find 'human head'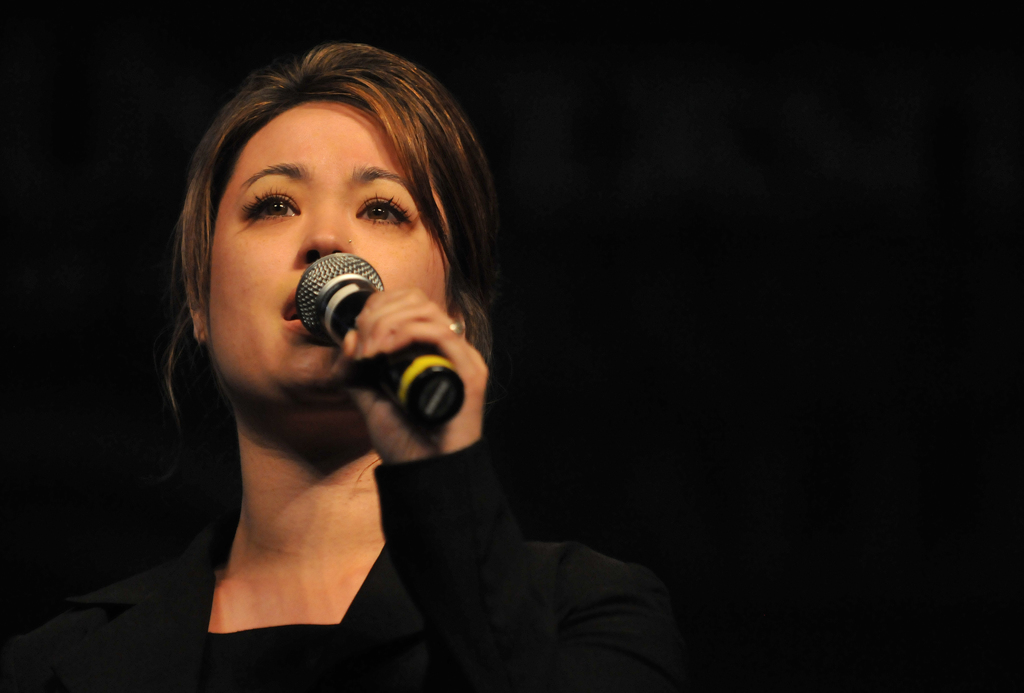
194:68:483:405
